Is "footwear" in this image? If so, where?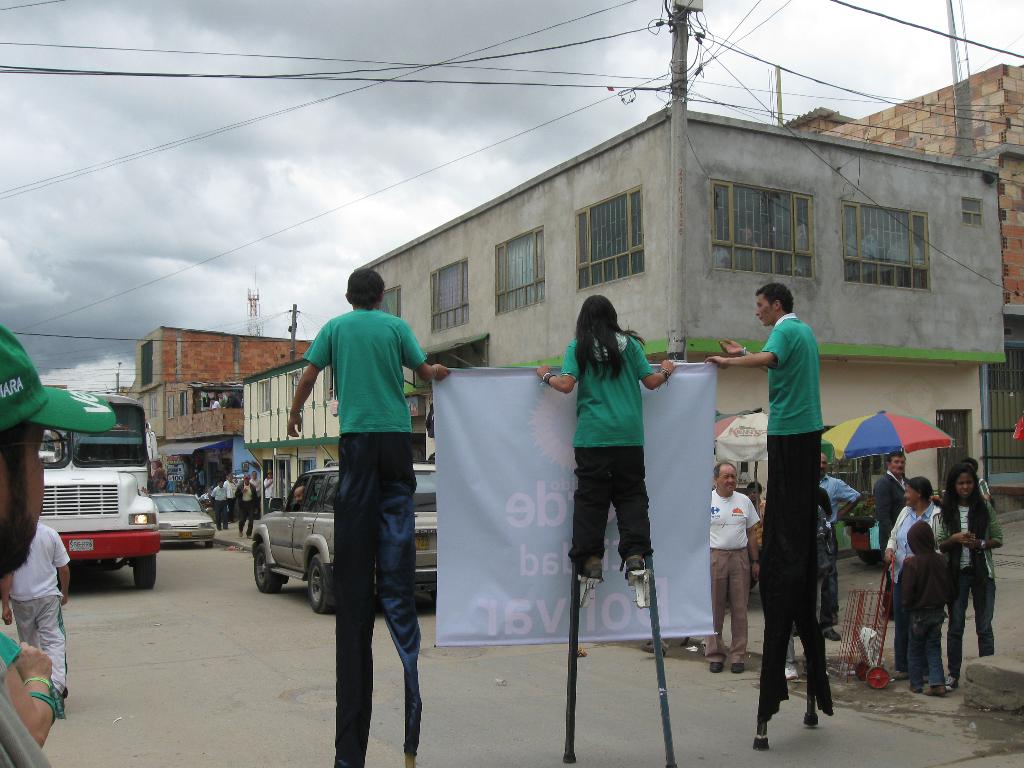
Yes, at rect(911, 686, 920, 692).
